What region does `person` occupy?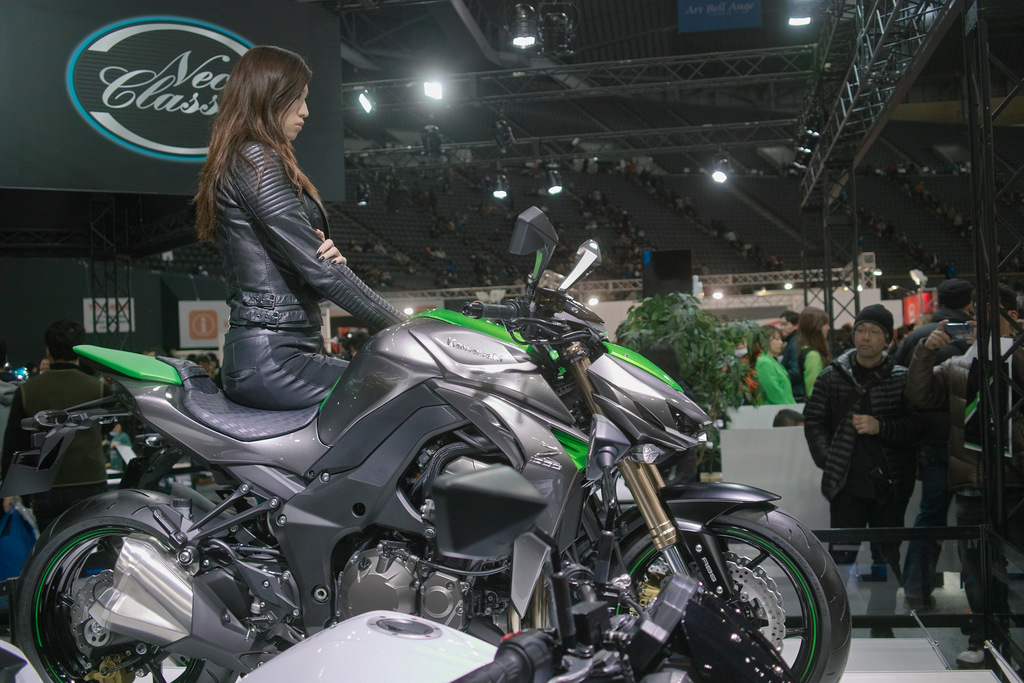
<bbox>743, 321, 798, 407</bbox>.
